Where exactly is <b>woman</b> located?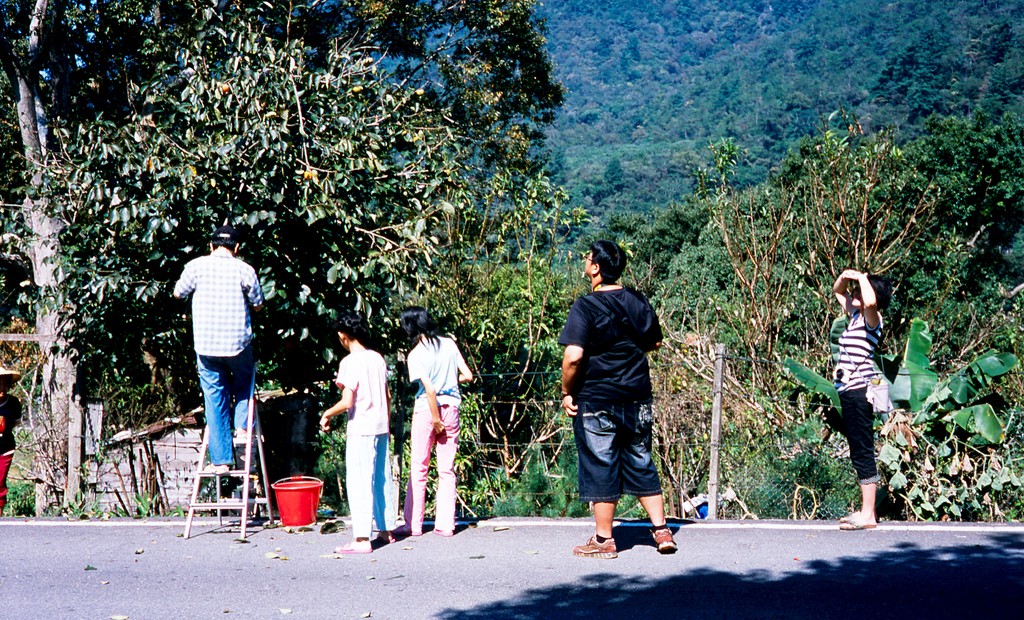
Its bounding box is (x1=834, y1=273, x2=897, y2=529).
